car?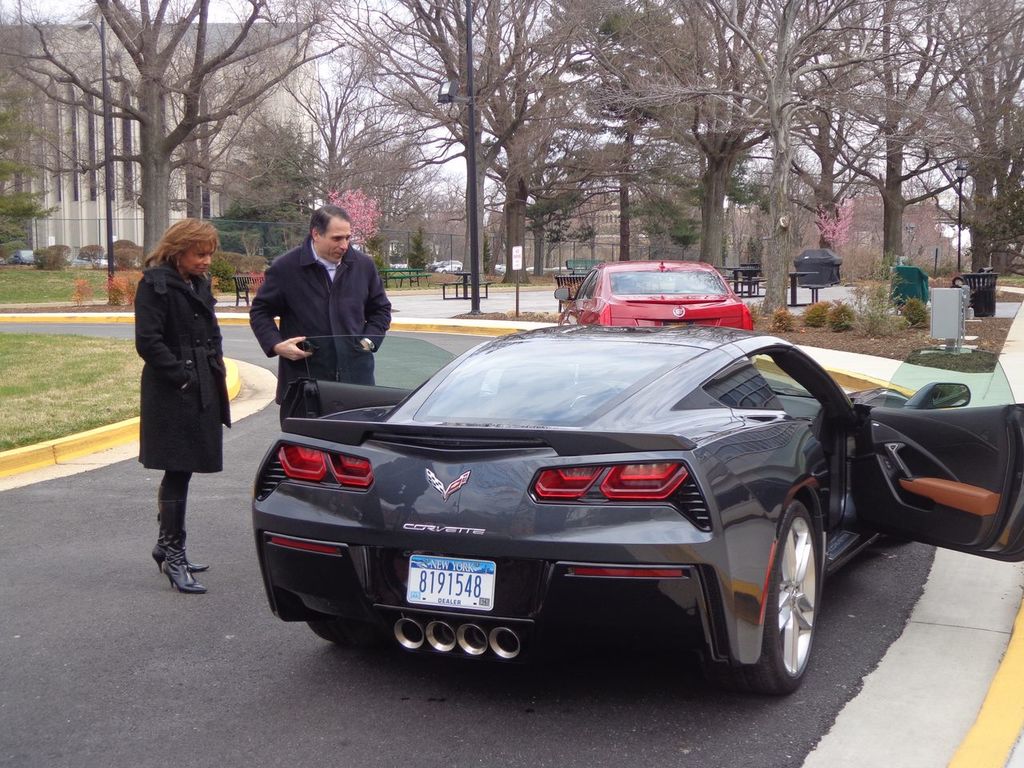
[555,250,754,334]
